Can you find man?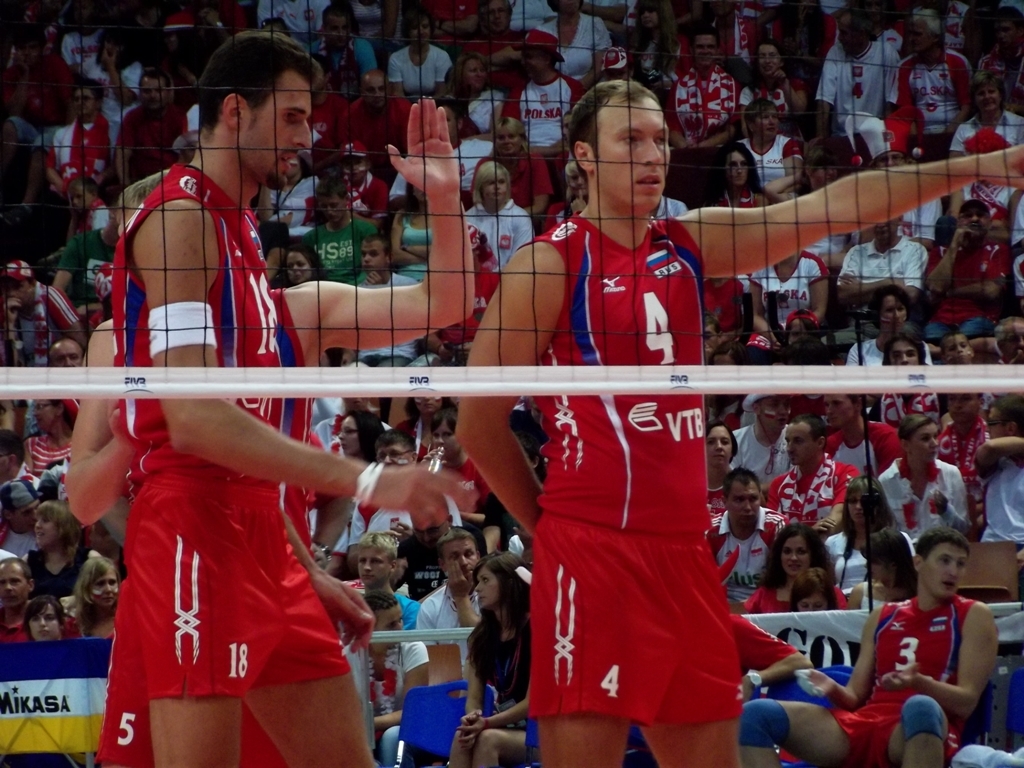
Yes, bounding box: region(452, 71, 1023, 767).
